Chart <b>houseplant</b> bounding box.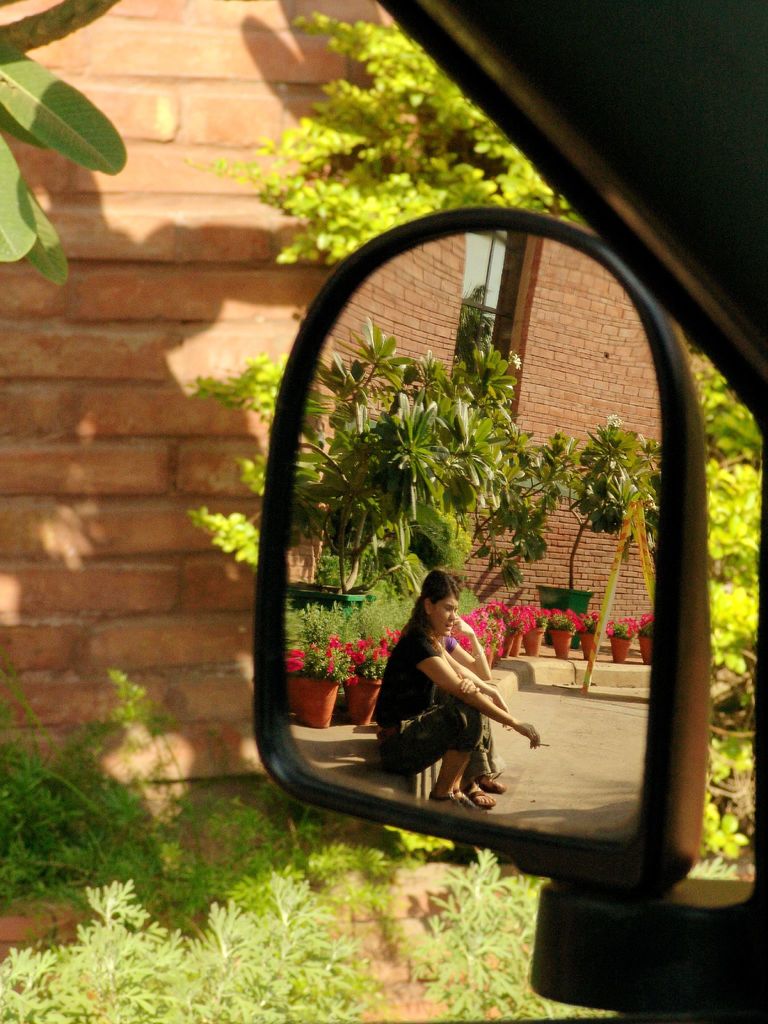
Charted: pyautogui.locateOnScreen(605, 622, 645, 660).
